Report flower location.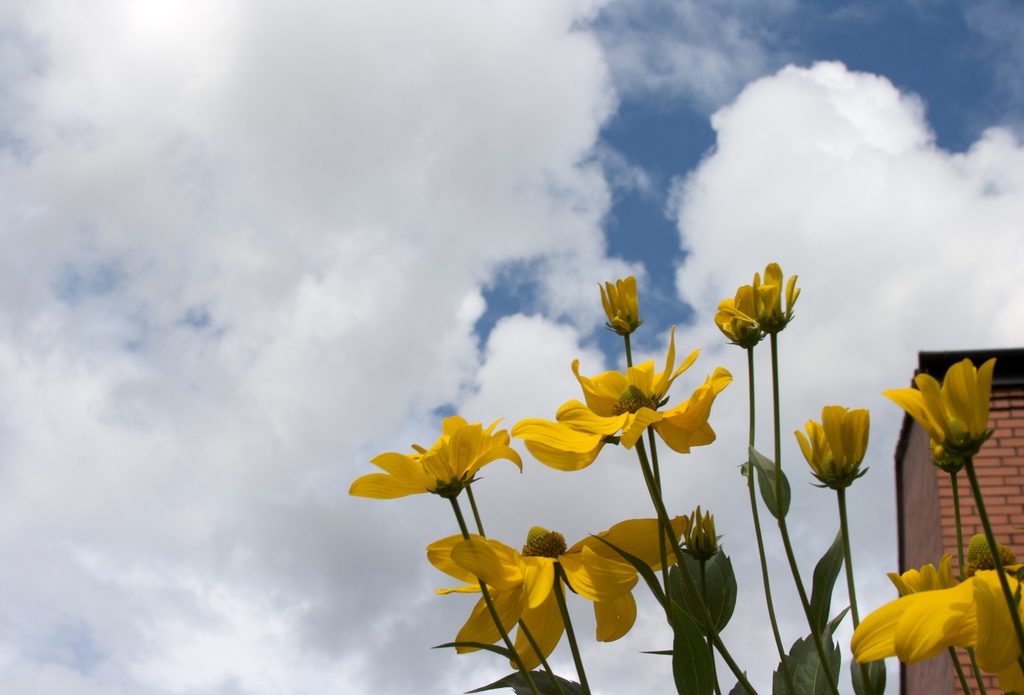
Report: 754 262 801 337.
